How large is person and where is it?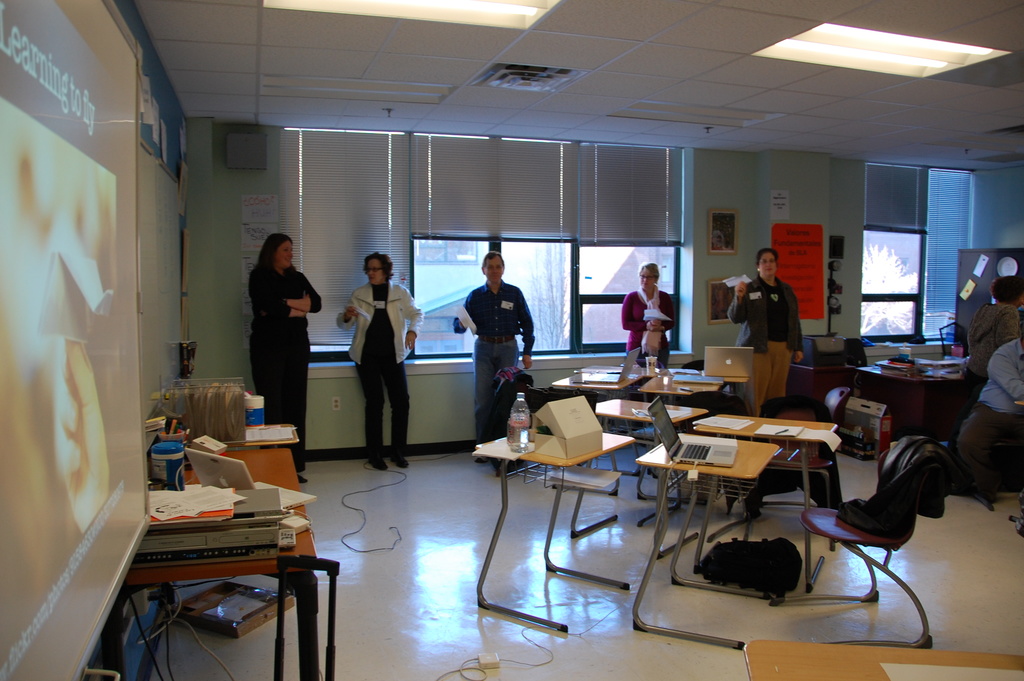
Bounding box: select_region(337, 254, 421, 469).
